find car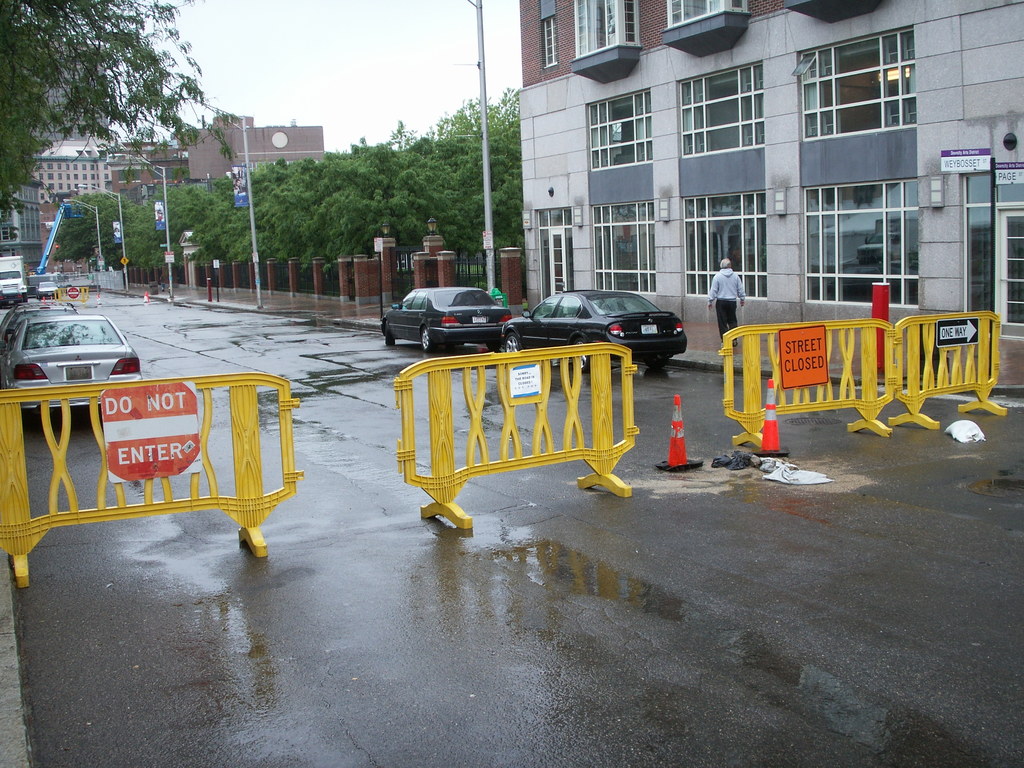
x1=502 y1=288 x2=689 y2=369
